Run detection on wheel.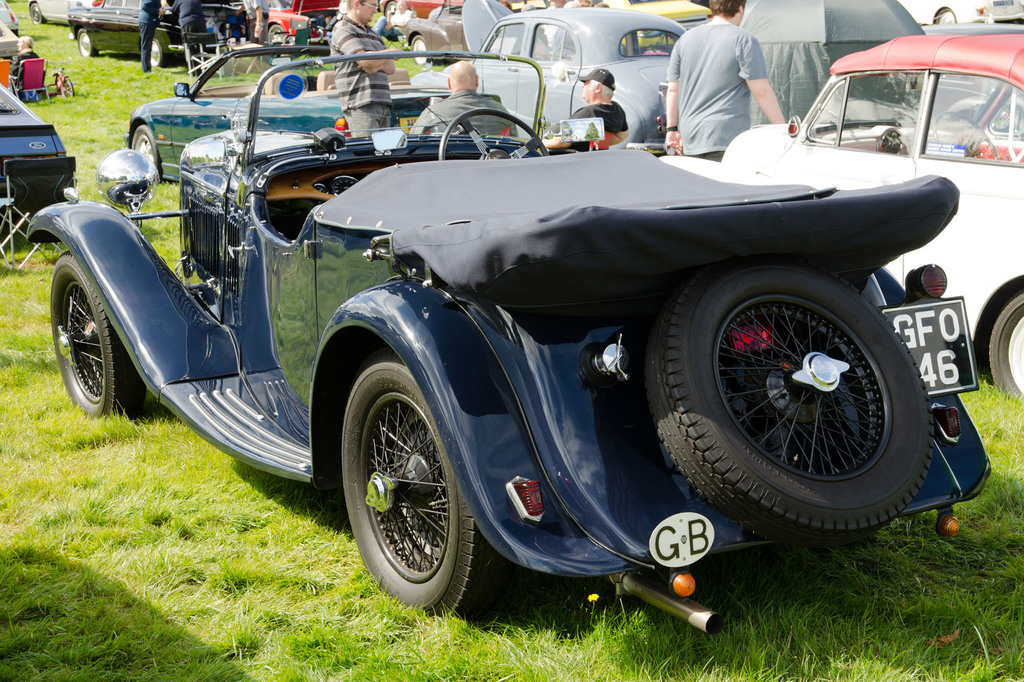
Result: <box>991,299,1023,404</box>.
